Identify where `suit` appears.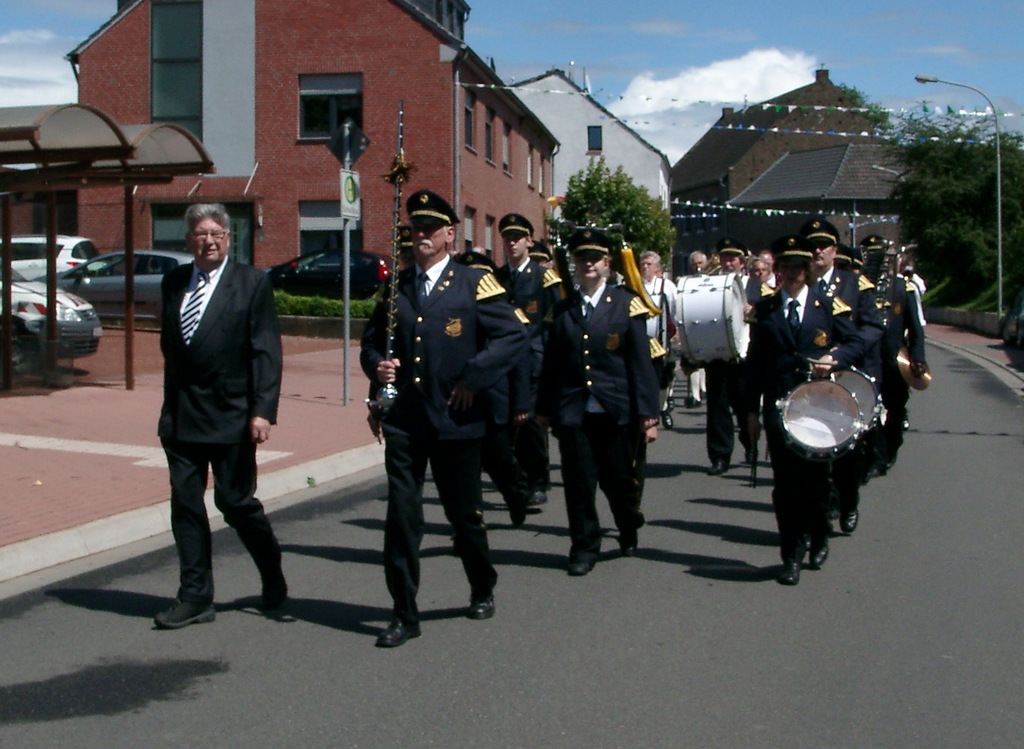
Appears at region(146, 200, 285, 624).
